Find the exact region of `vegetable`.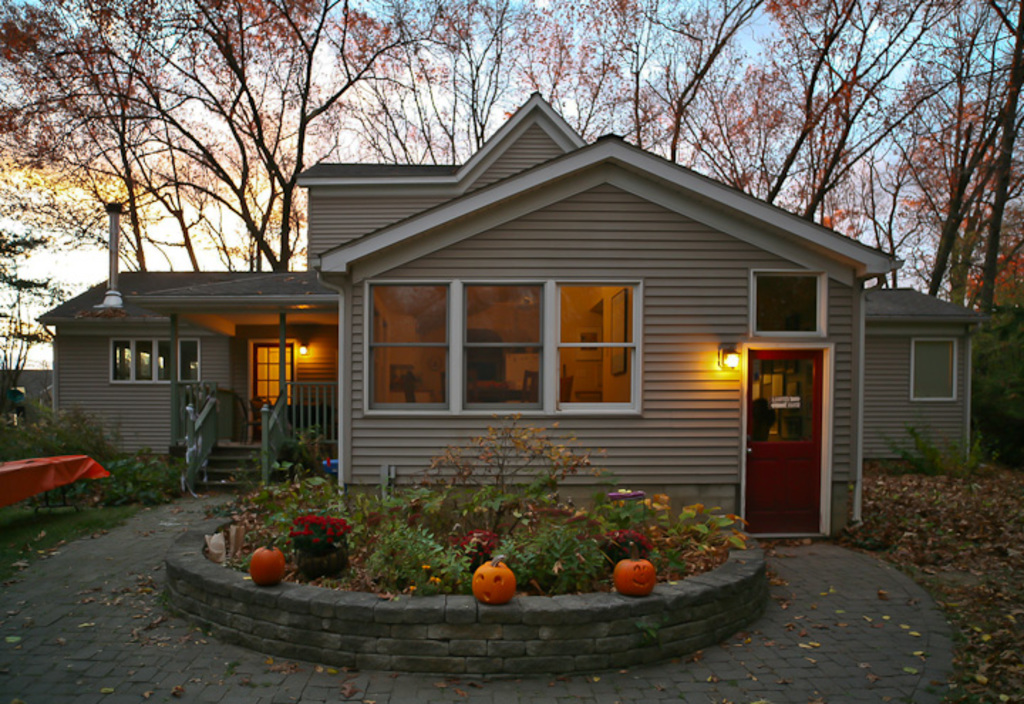
Exact region: 250:542:287:590.
